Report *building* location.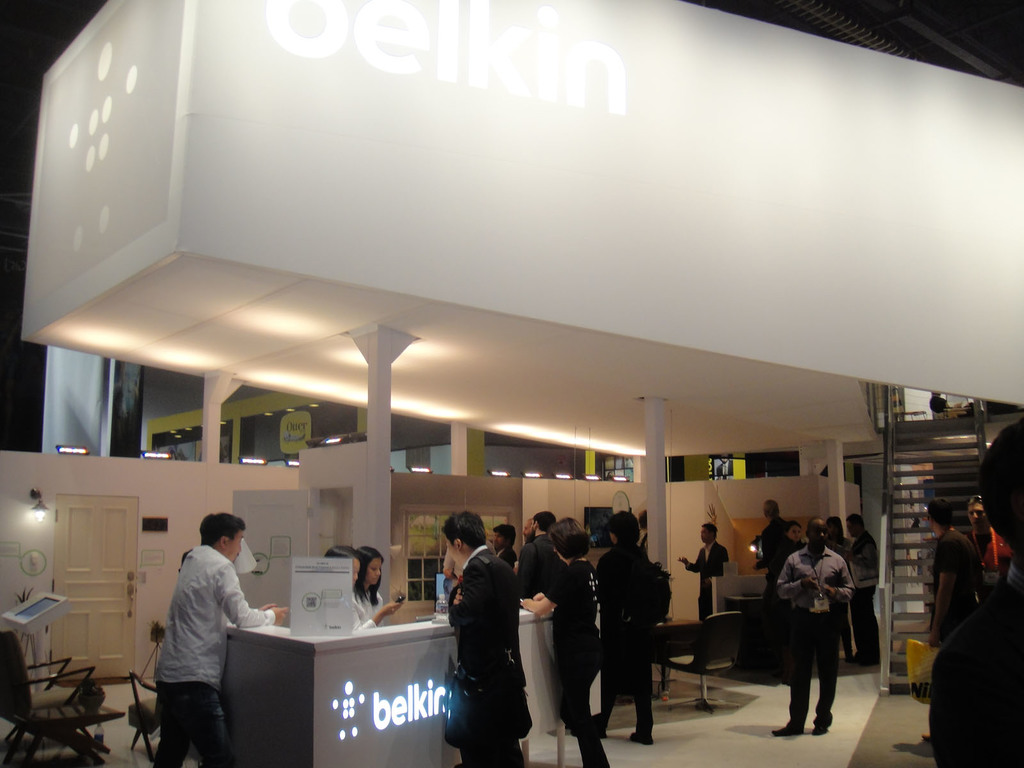
Report: (x1=0, y1=0, x2=1023, y2=767).
